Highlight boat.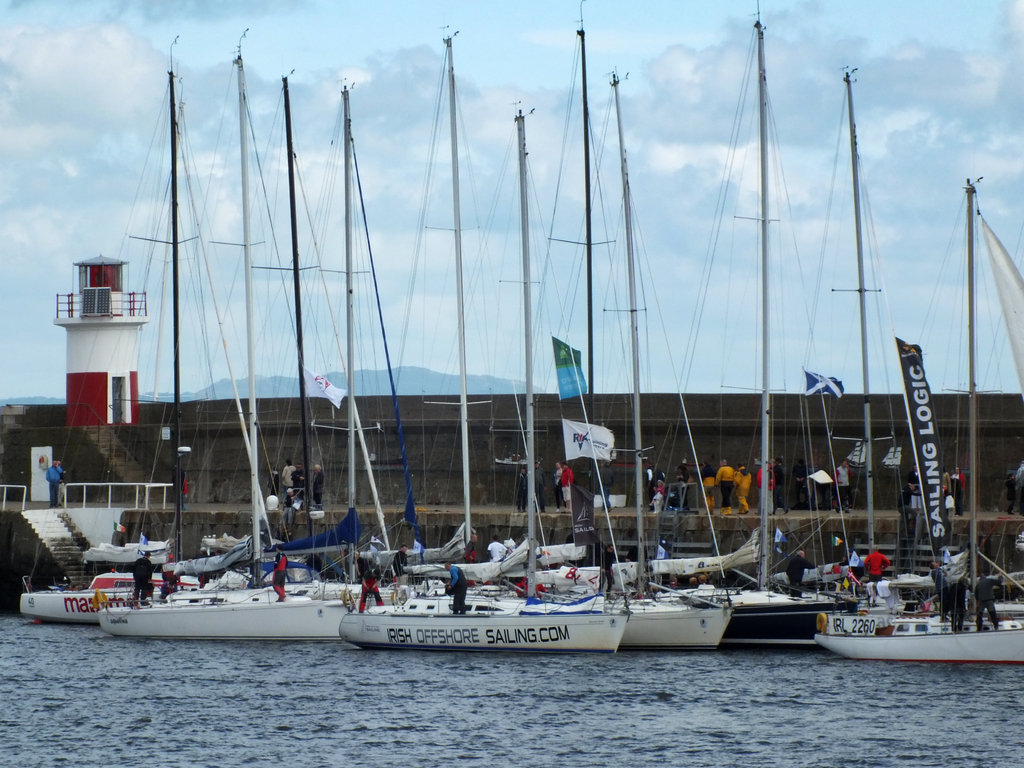
Highlighted region: Rect(810, 177, 1023, 657).
